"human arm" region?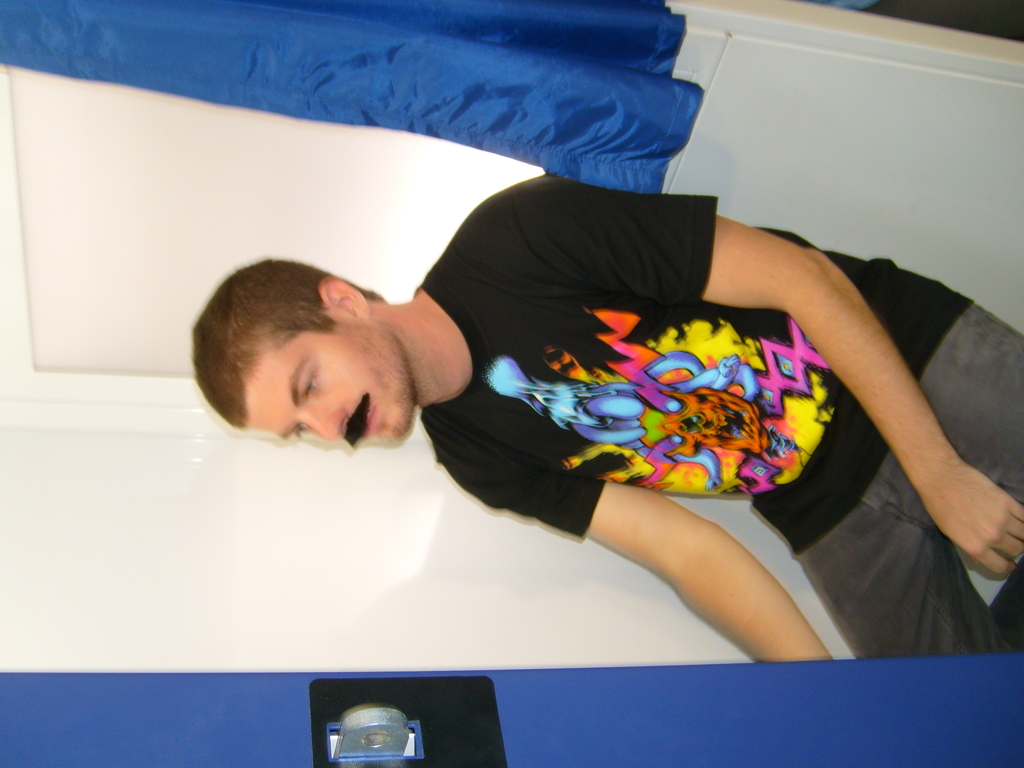
<region>667, 212, 990, 568</region>
